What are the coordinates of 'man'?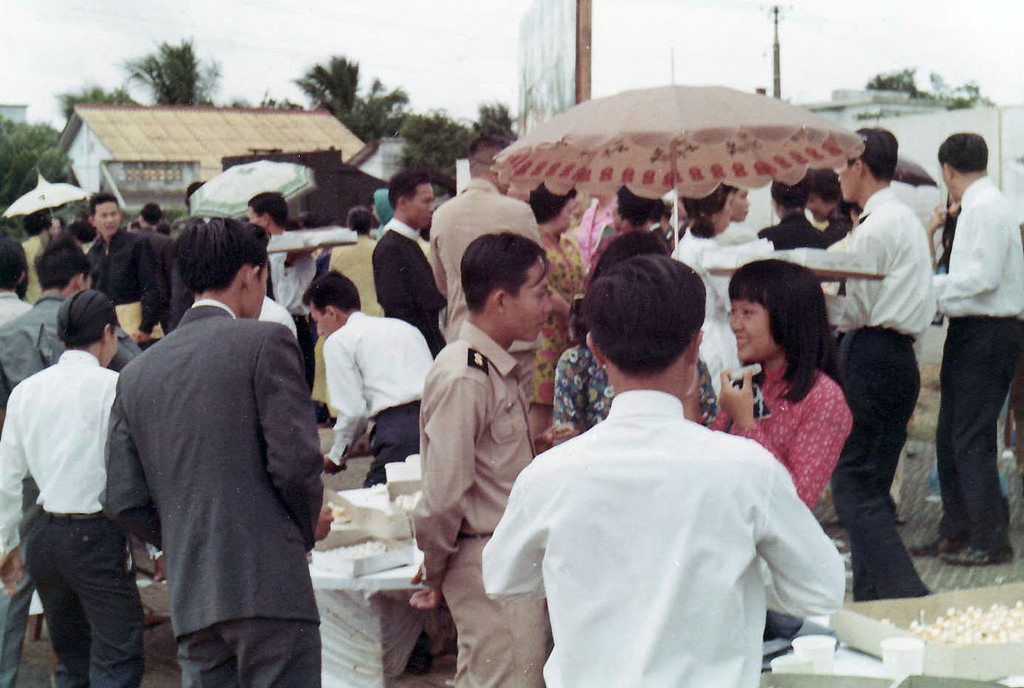
83,189,166,348.
